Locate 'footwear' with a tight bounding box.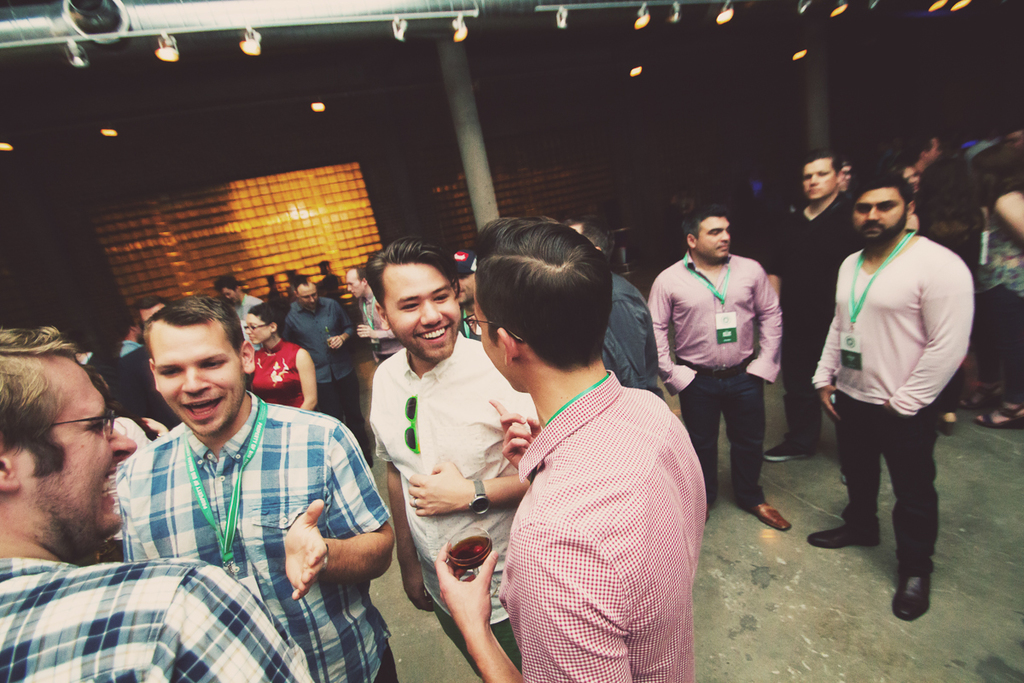
(749, 499, 787, 534).
